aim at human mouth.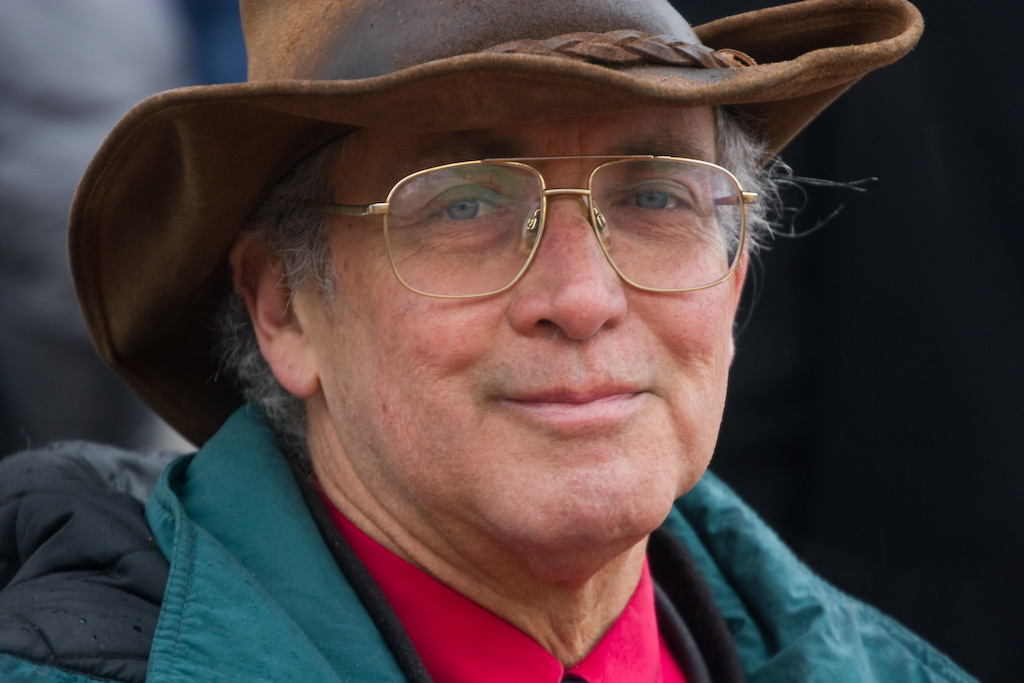
Aimed at 477, 367, 664, 432.
